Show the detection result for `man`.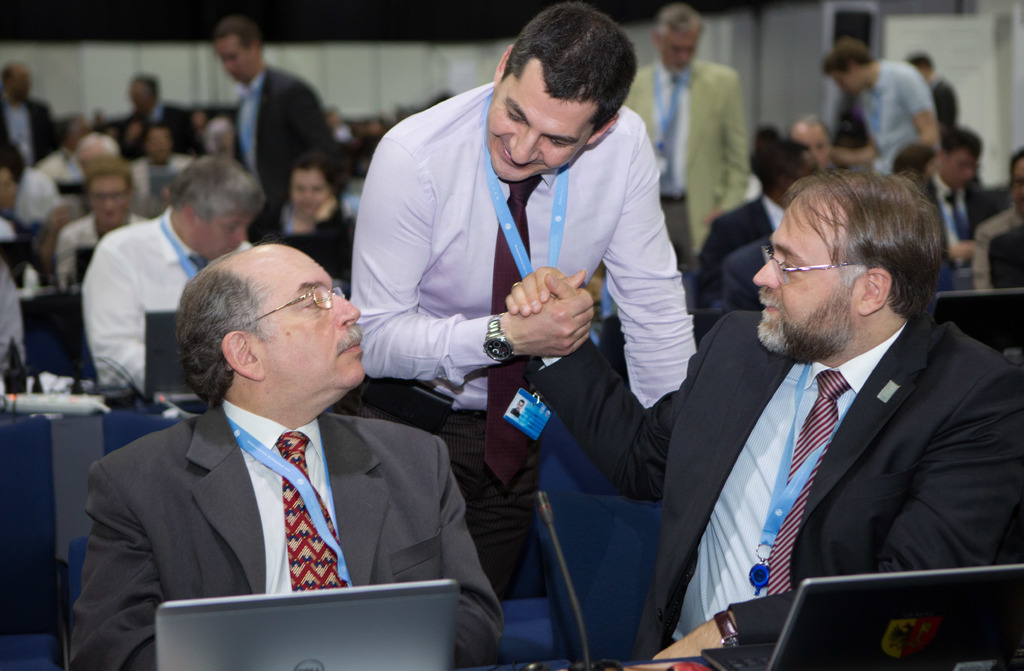
(x1=39, y1=154, x2=160, y2=288).
